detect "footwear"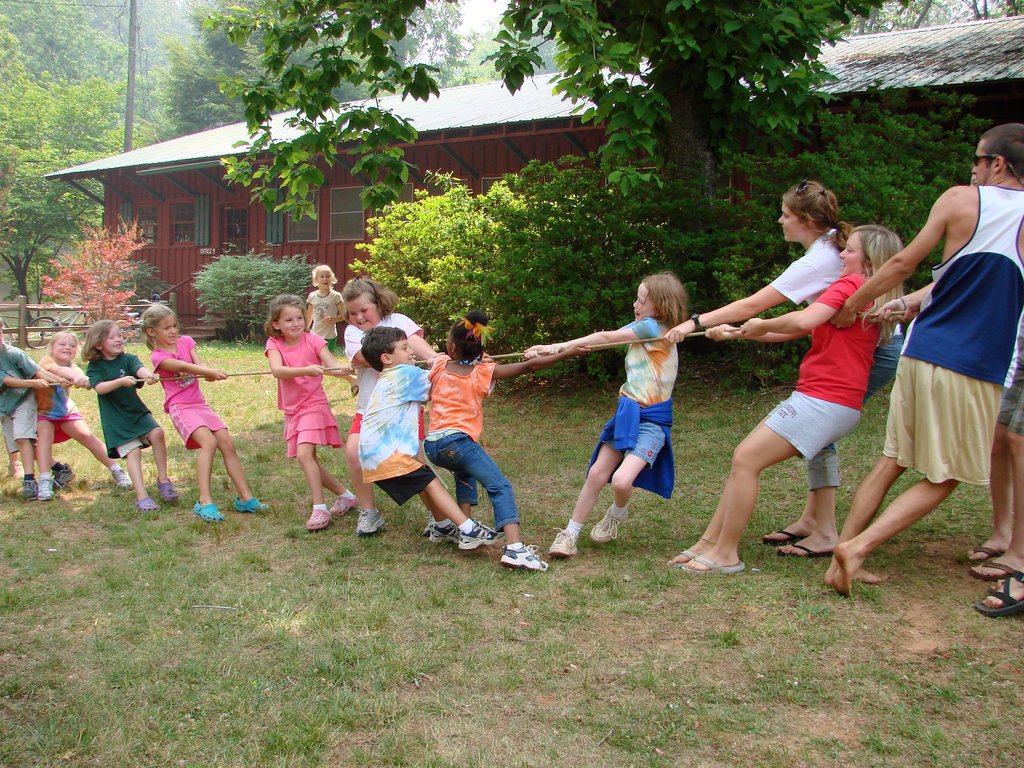
x1=956 y1=540 x2=999 y2=557
